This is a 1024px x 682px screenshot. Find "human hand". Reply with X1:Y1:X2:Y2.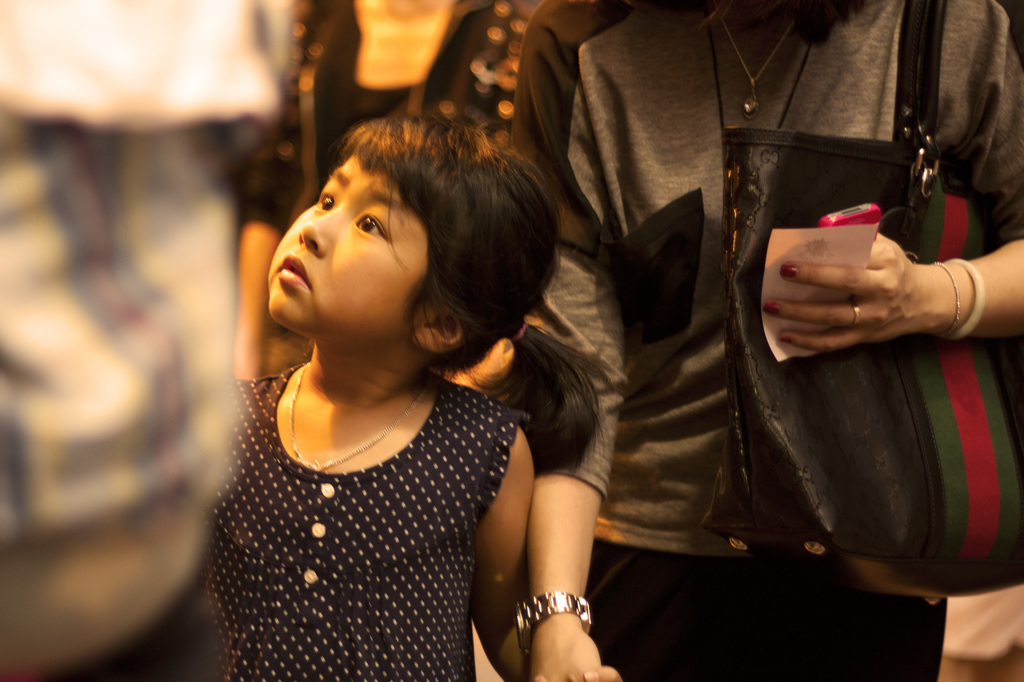
532:662:621:681.
